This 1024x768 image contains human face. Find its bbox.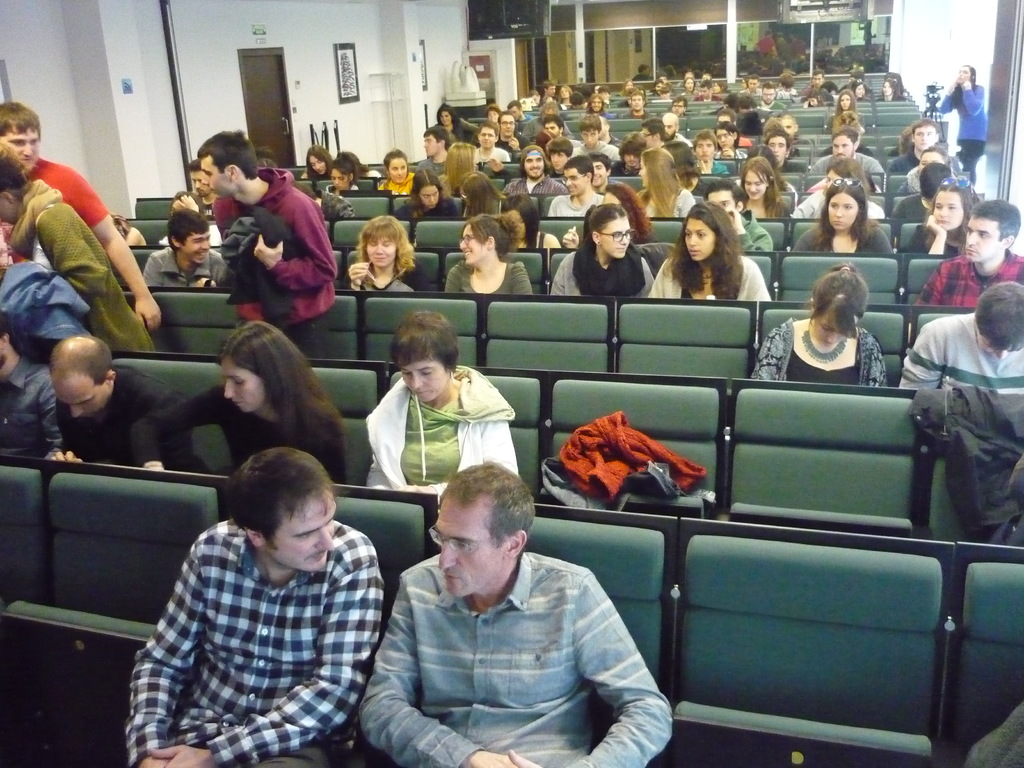
<bbox>601, 216, 633, 259</bbox>.
